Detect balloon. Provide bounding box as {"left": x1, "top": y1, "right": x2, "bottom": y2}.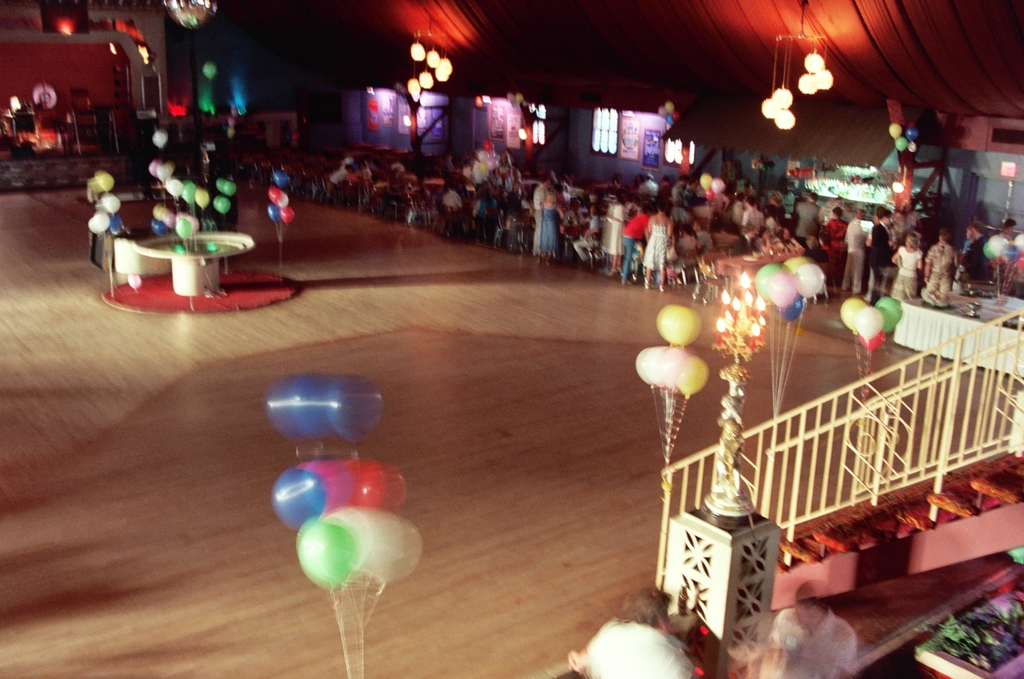
{"left": 775, "top": 294, "right": 805, "bottom": 324}.
